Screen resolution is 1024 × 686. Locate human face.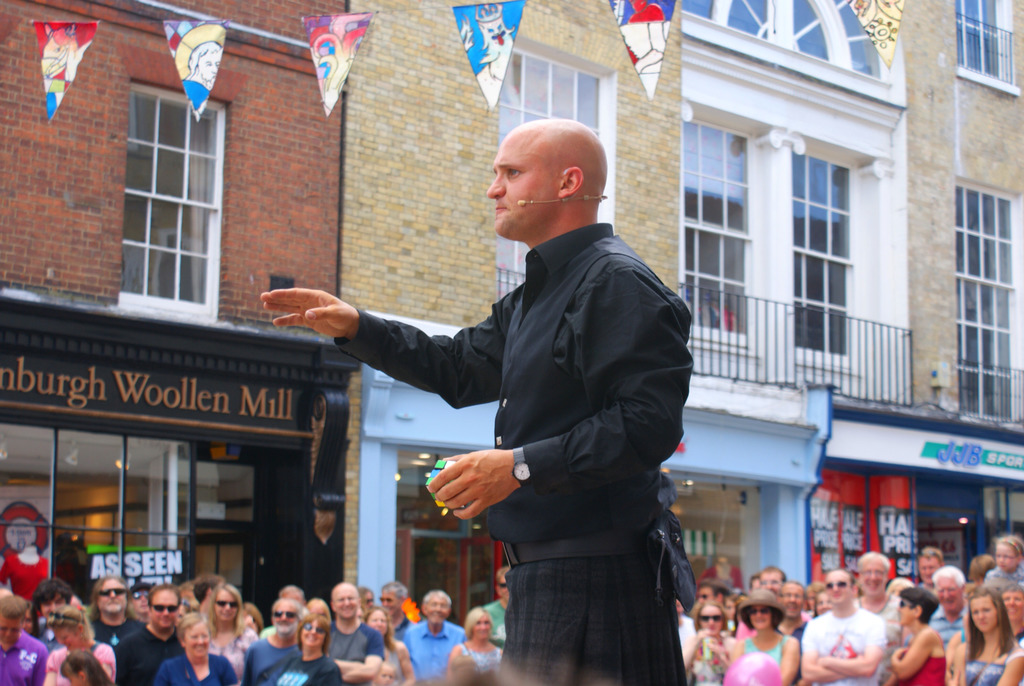
x1=132 y1=590 x2=148 y2=611.
